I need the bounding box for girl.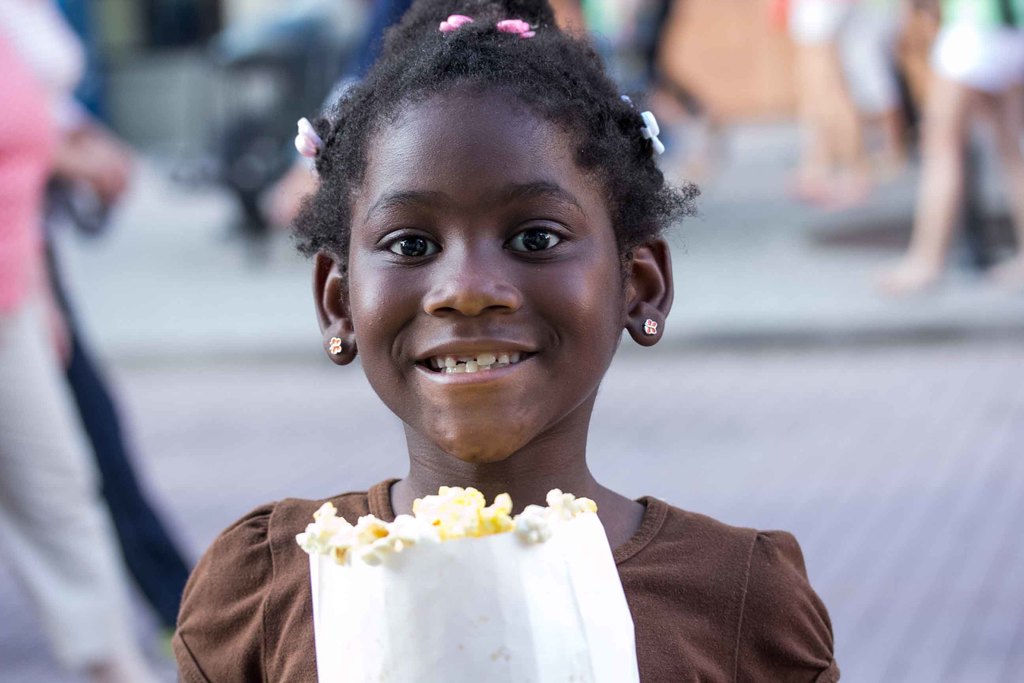
Here it is: region(168, 0, 845, 682).
